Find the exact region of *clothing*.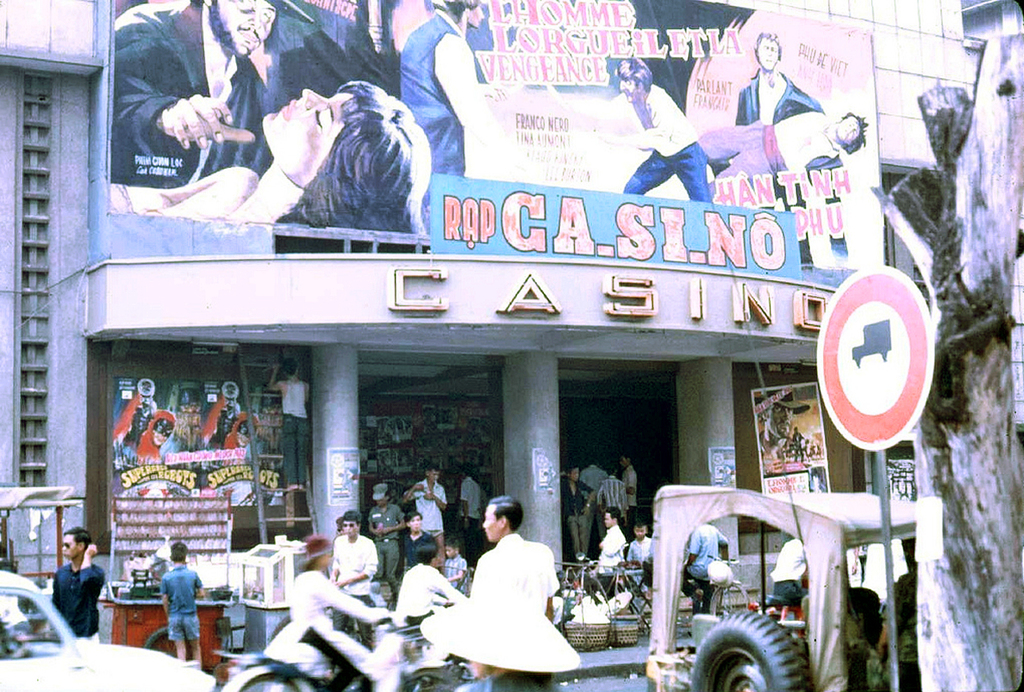
Exact region: box(369, 502, 397, 597).
